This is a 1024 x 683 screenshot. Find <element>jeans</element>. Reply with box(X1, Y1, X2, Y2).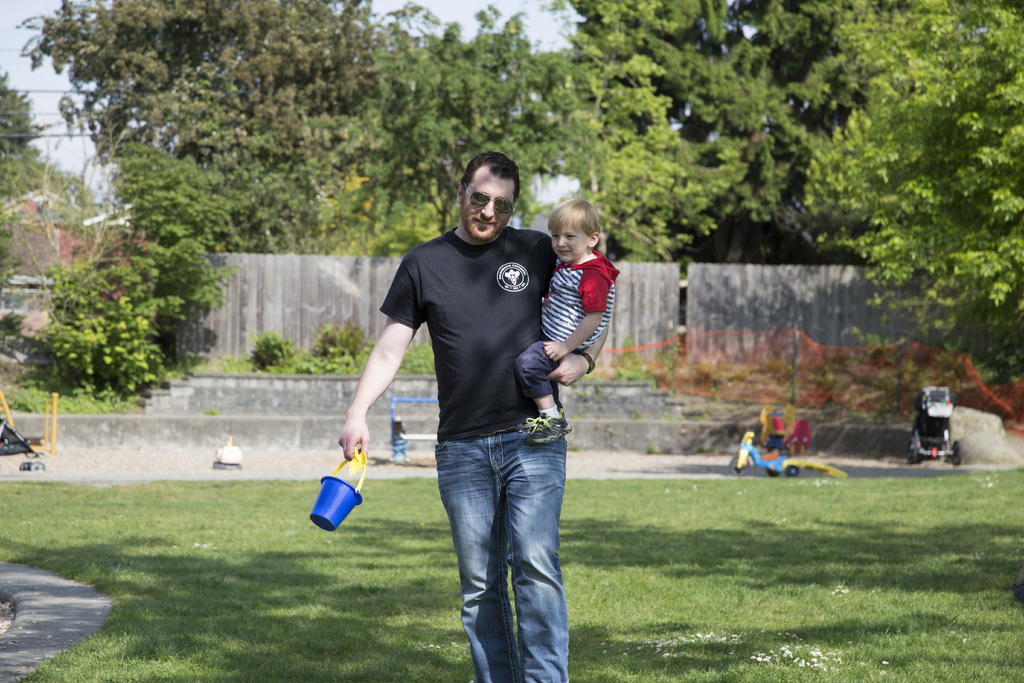
box(438, 426, 566, 682).
